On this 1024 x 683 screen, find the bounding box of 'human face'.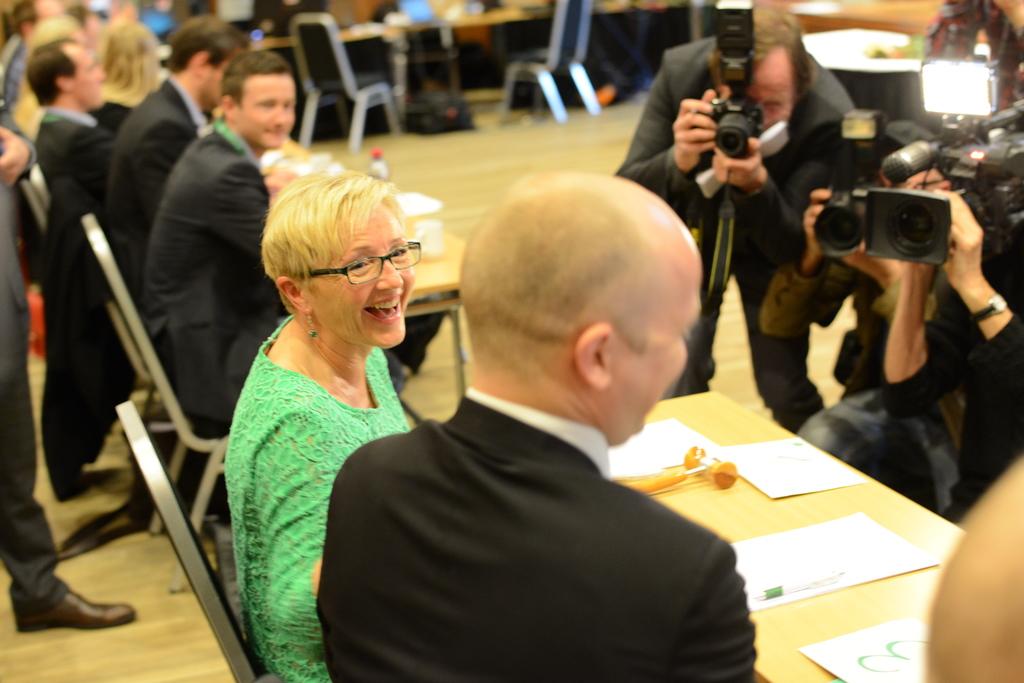
Bounding box: region(307, 198, 417, 351).
